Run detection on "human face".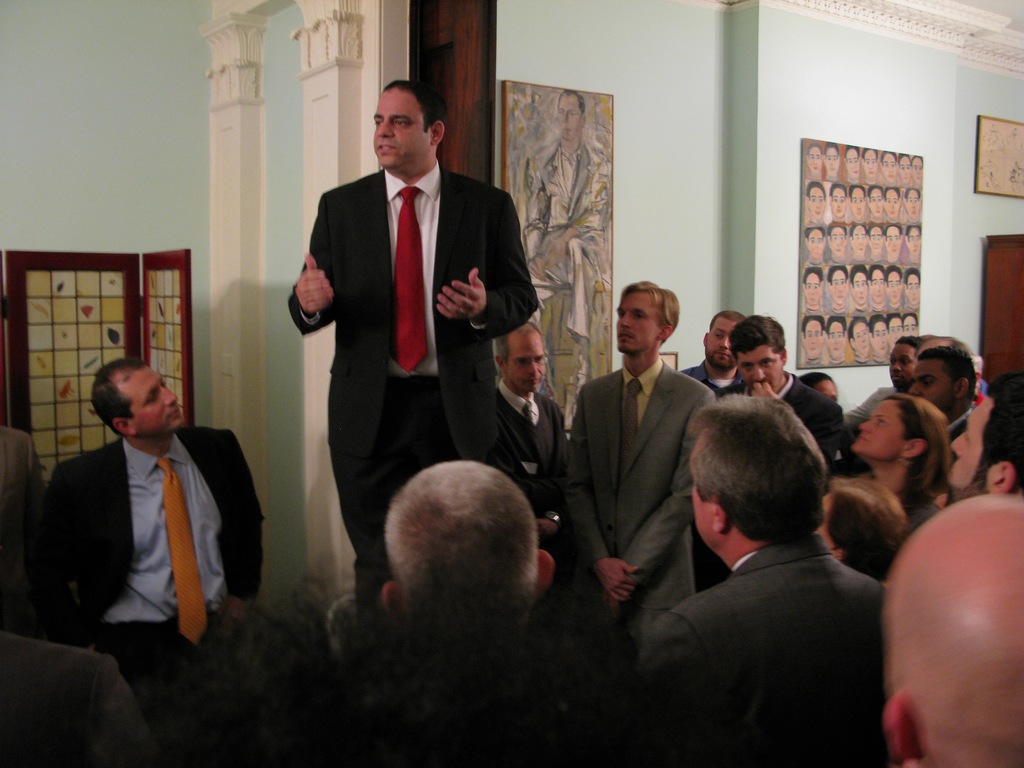
Result: left=805, top=184, right=831, bottom=221.
